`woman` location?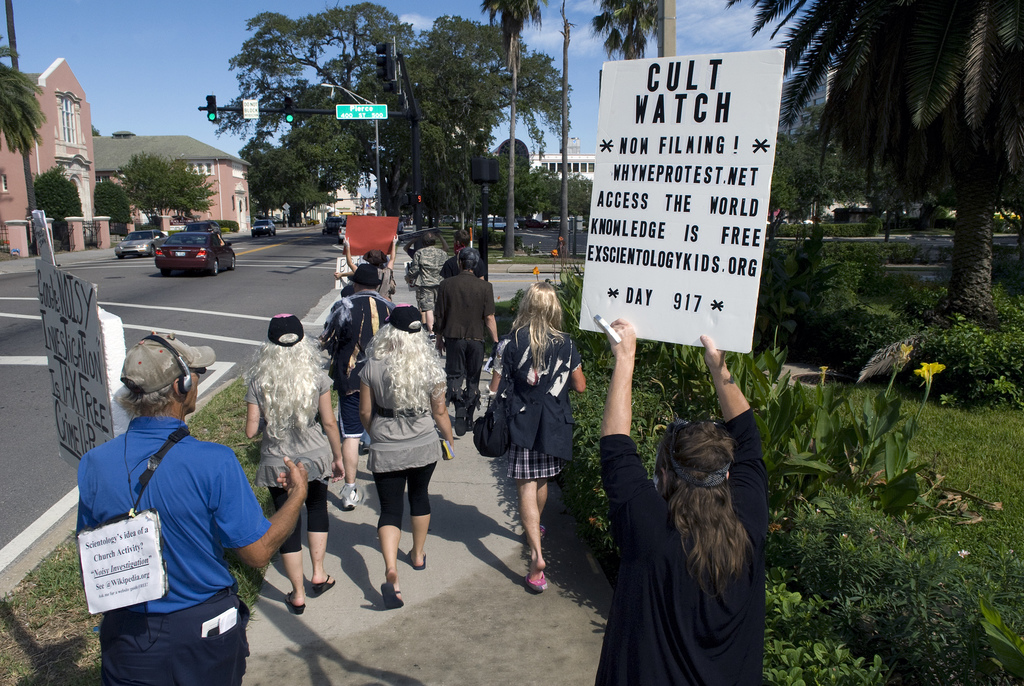
bbox(408, 234, 452, 332)
